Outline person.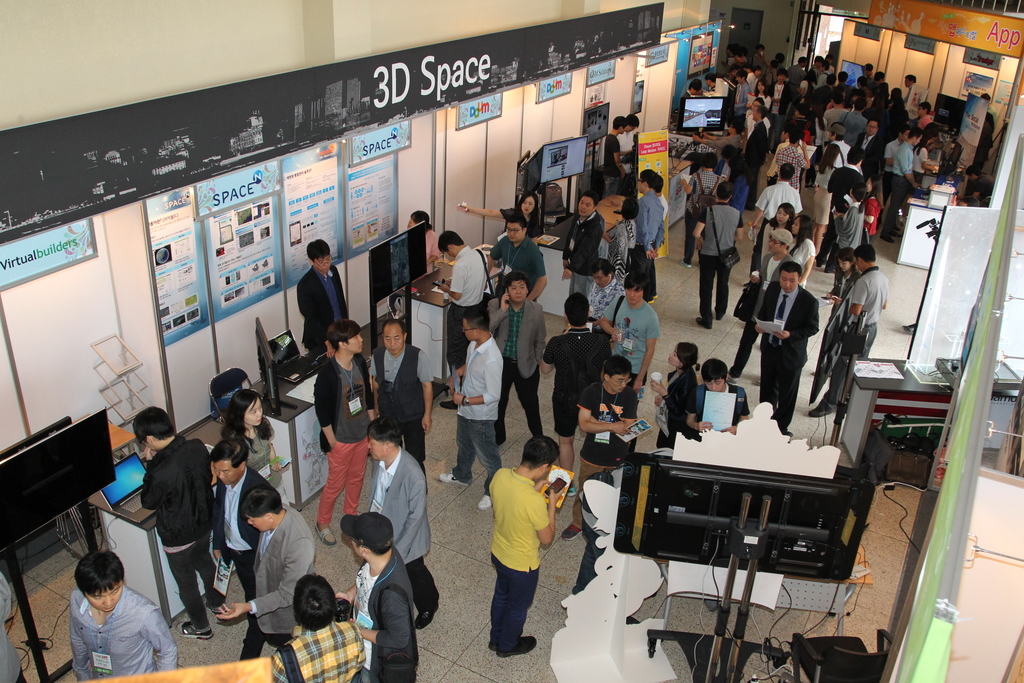
Outline: box(822, 248, 860, 318).
